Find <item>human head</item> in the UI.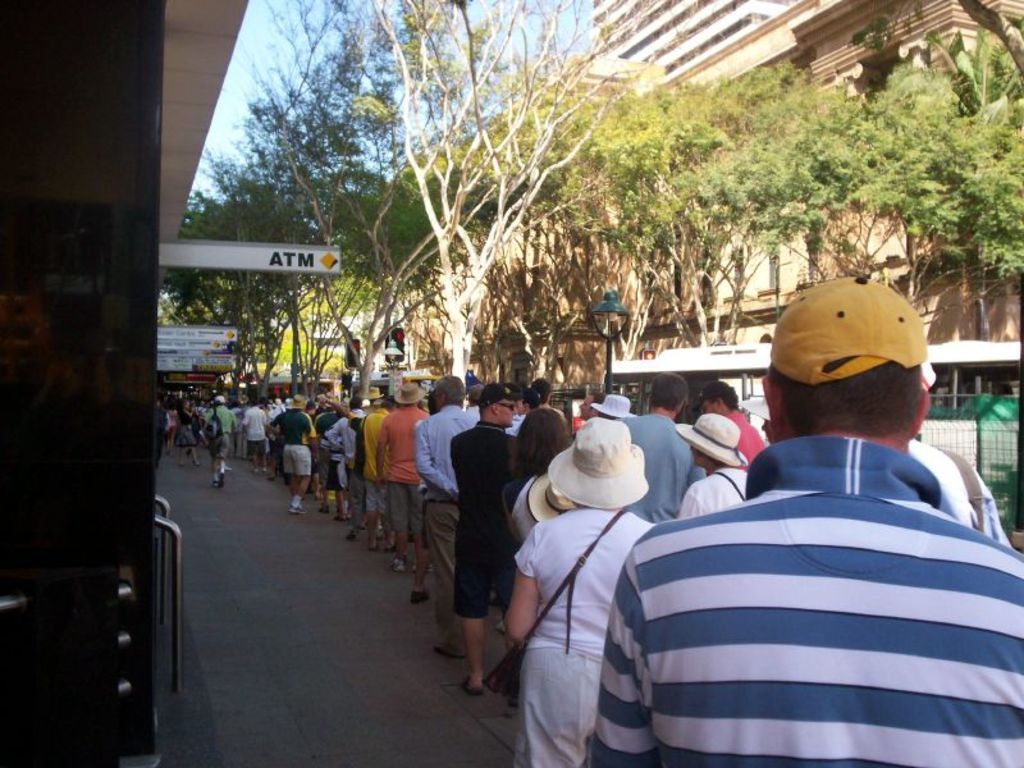
UI element at Rect(699, 383, 737, 425).
